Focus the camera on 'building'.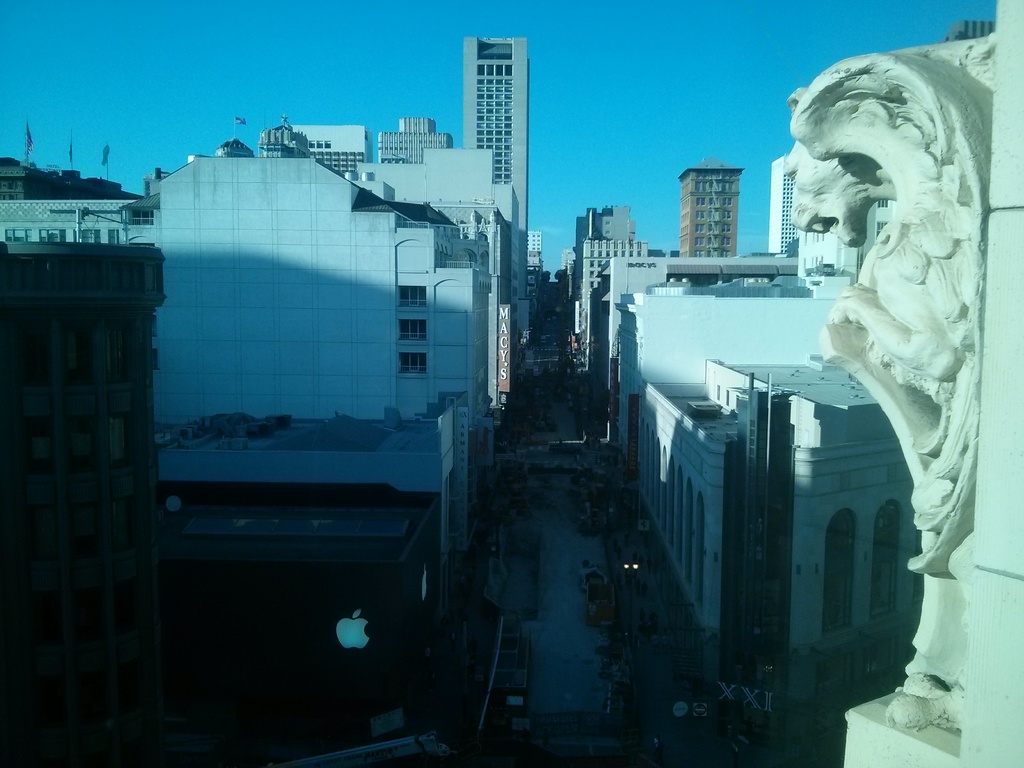
Focus region: x1=772 y1=156 x2=801 y2=257.
